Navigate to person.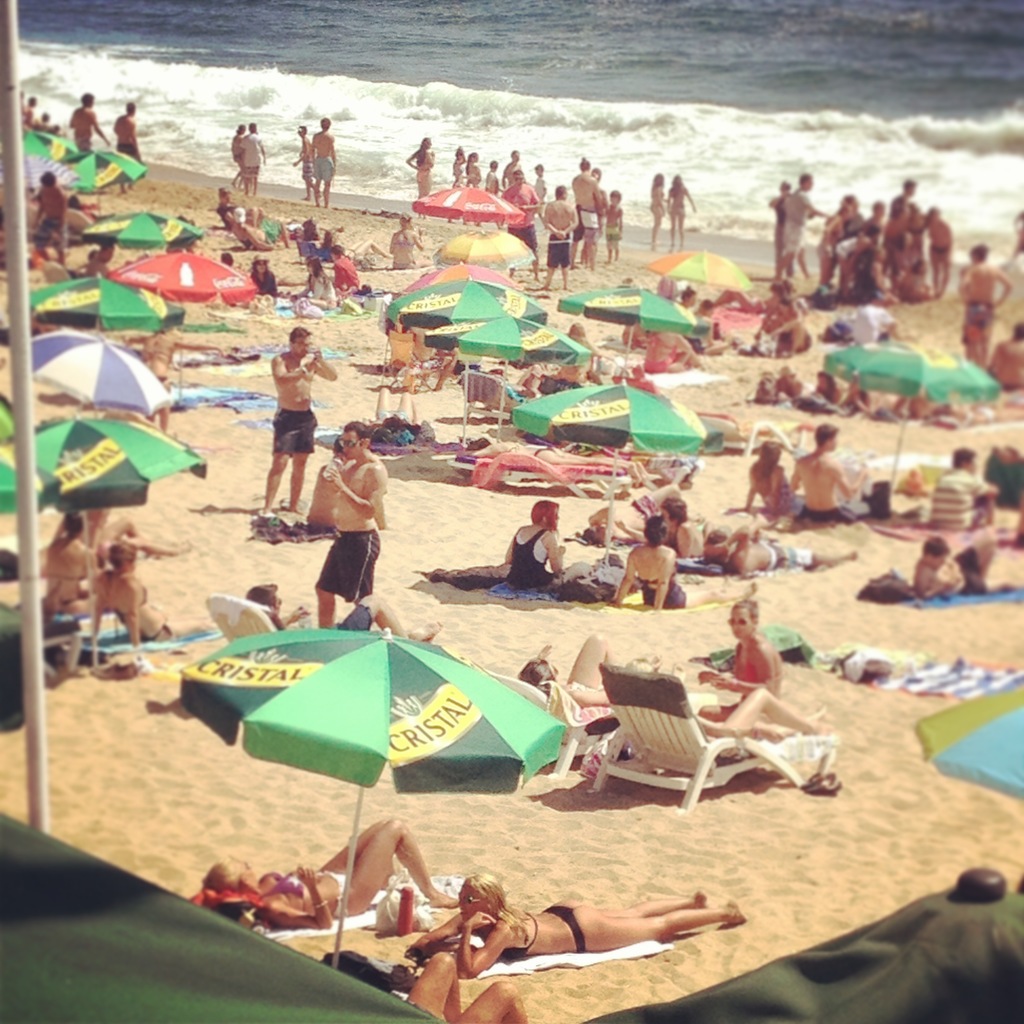
Navigation target: rect(1013, 200, 1023, 256).
